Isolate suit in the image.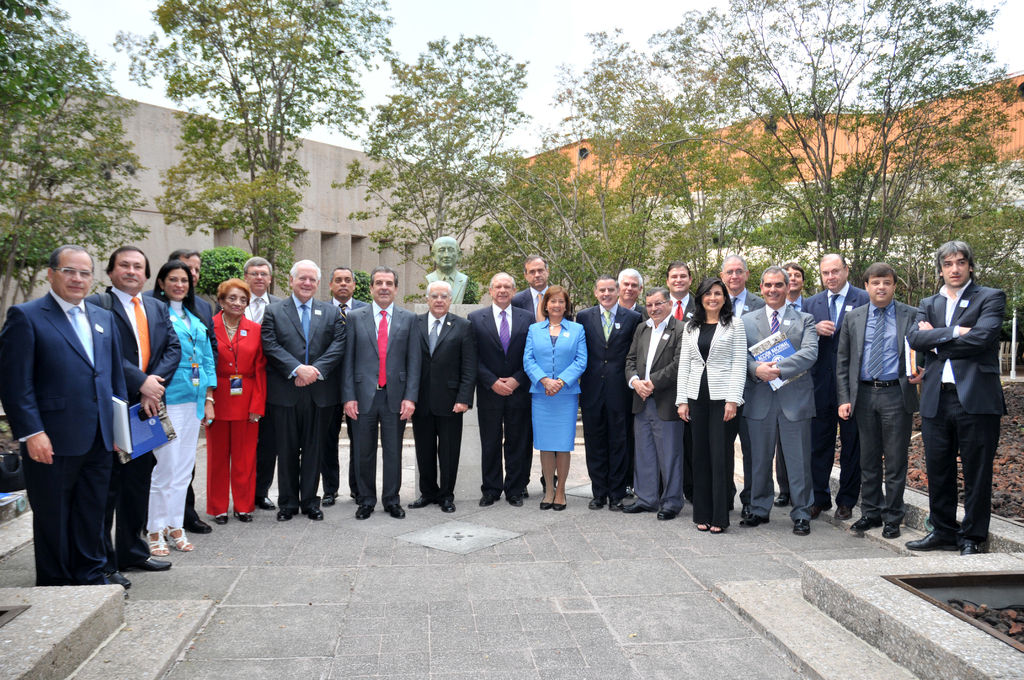
Isolated region: box(518, 314, 589, 398).
